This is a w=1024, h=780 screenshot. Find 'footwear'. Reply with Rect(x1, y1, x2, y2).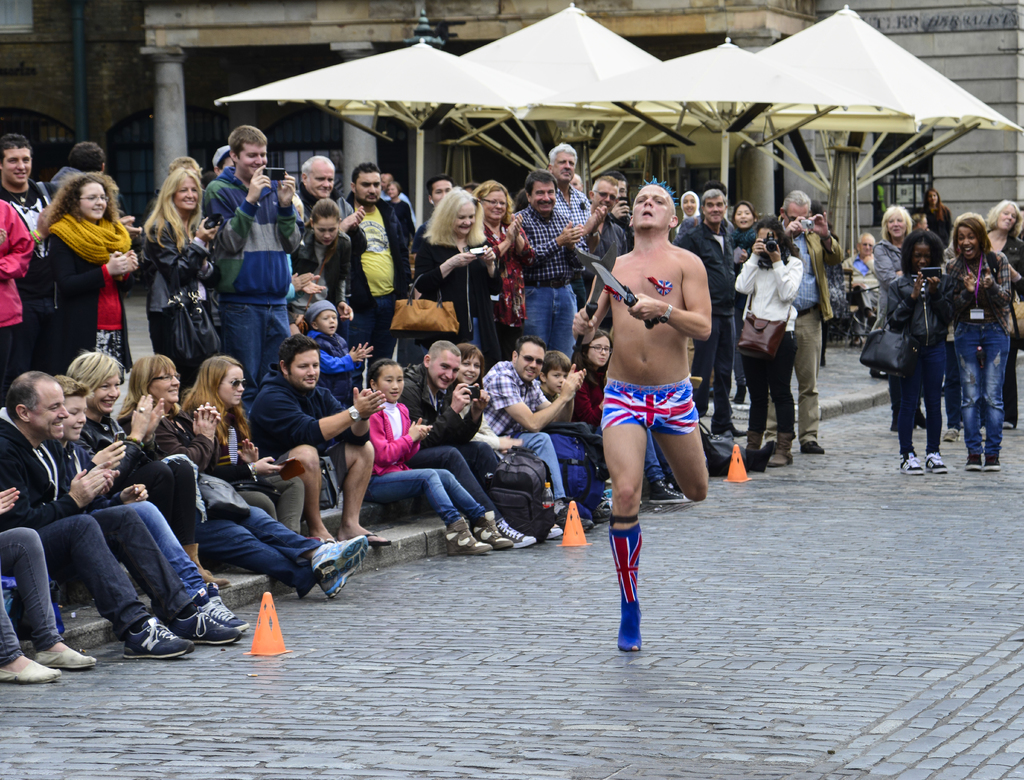
Rect(122, 612, 189, 661).
